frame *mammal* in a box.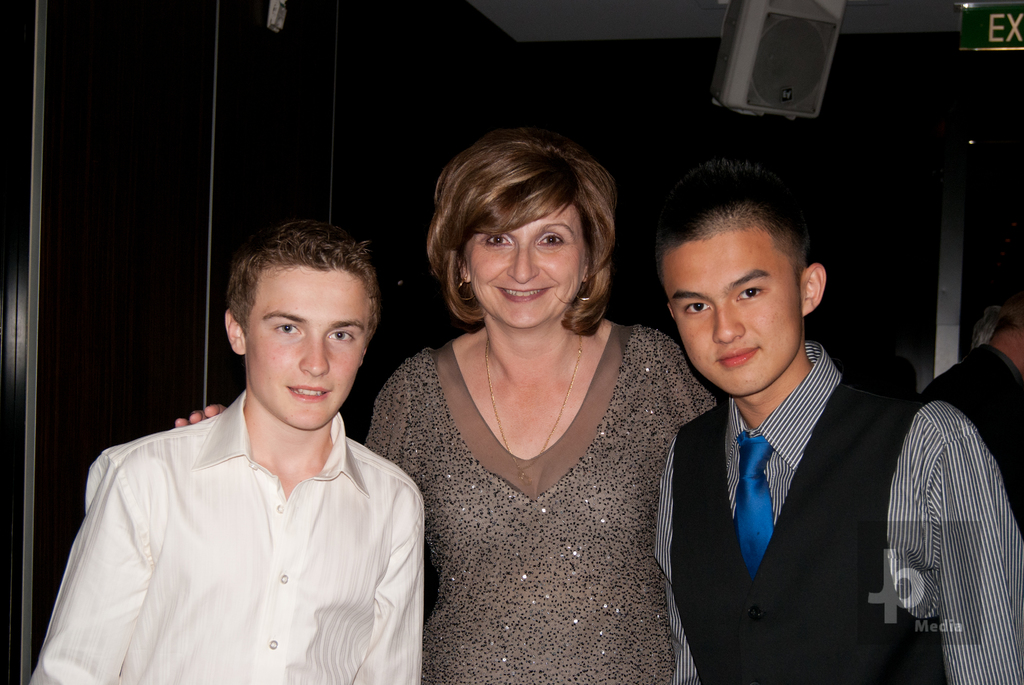
651, 153, 1023, 684.
